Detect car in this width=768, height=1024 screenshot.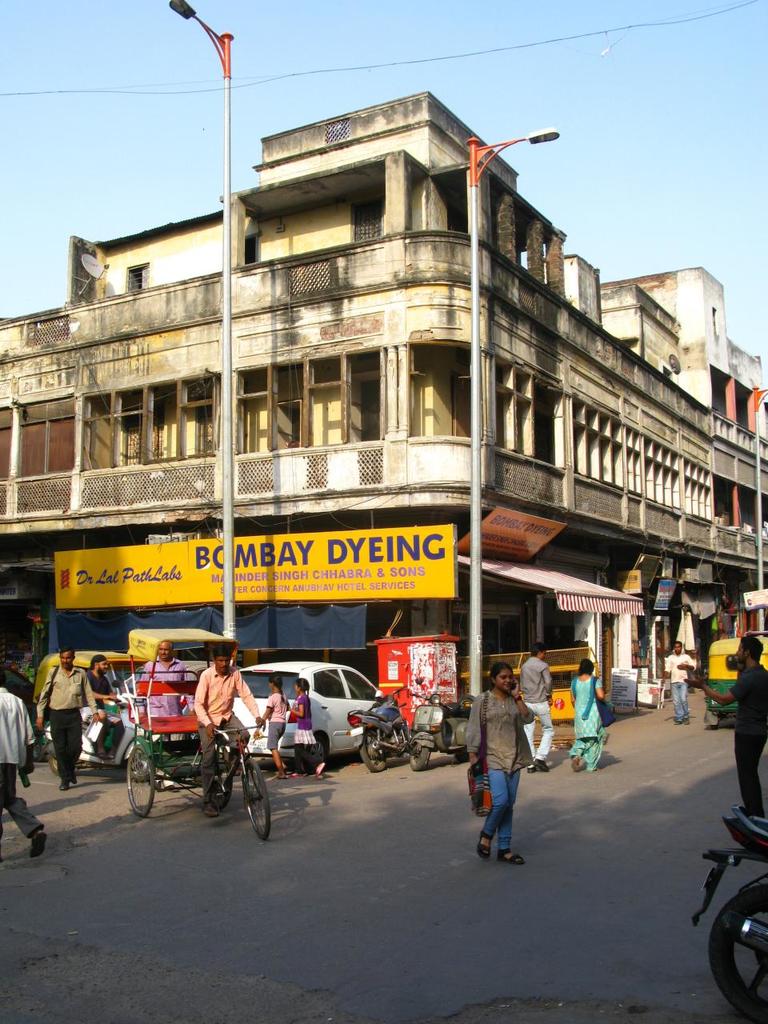
Detection: select_region(216, 660, 383, 773).
